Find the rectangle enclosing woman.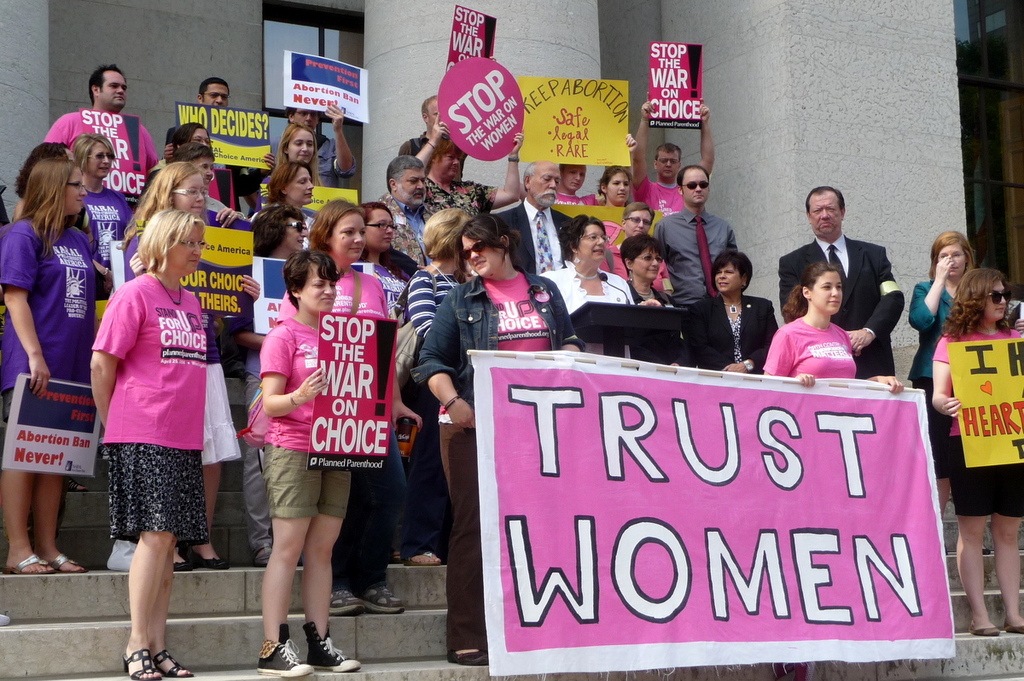
x1=587 y1=167 x2=638 y2=236.
